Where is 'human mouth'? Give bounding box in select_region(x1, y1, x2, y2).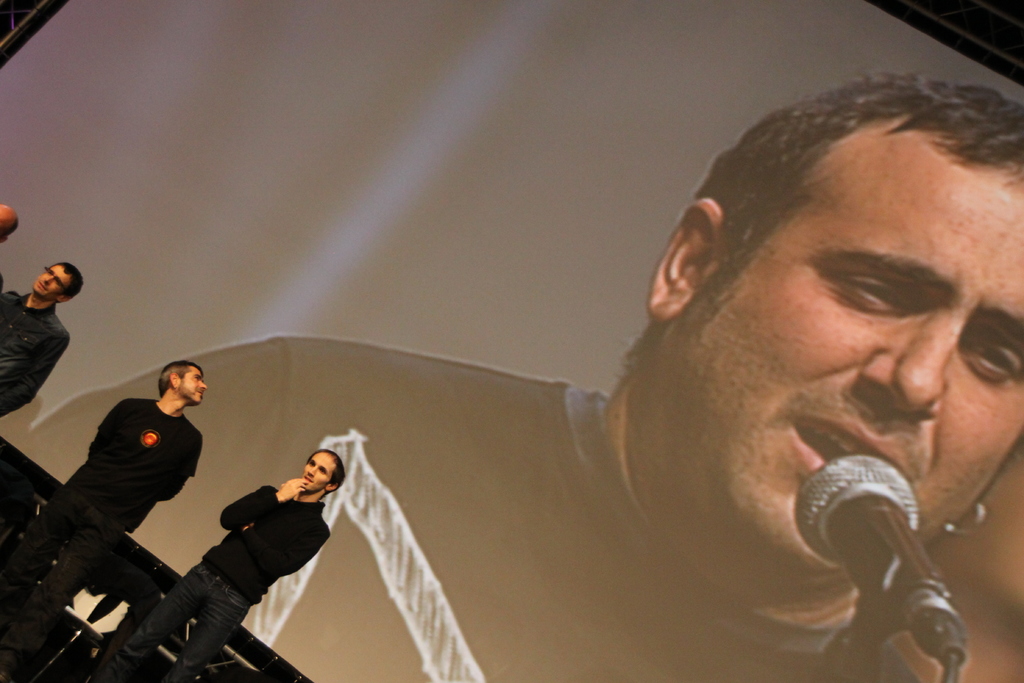
select_region(787, 410, 911, 477).
